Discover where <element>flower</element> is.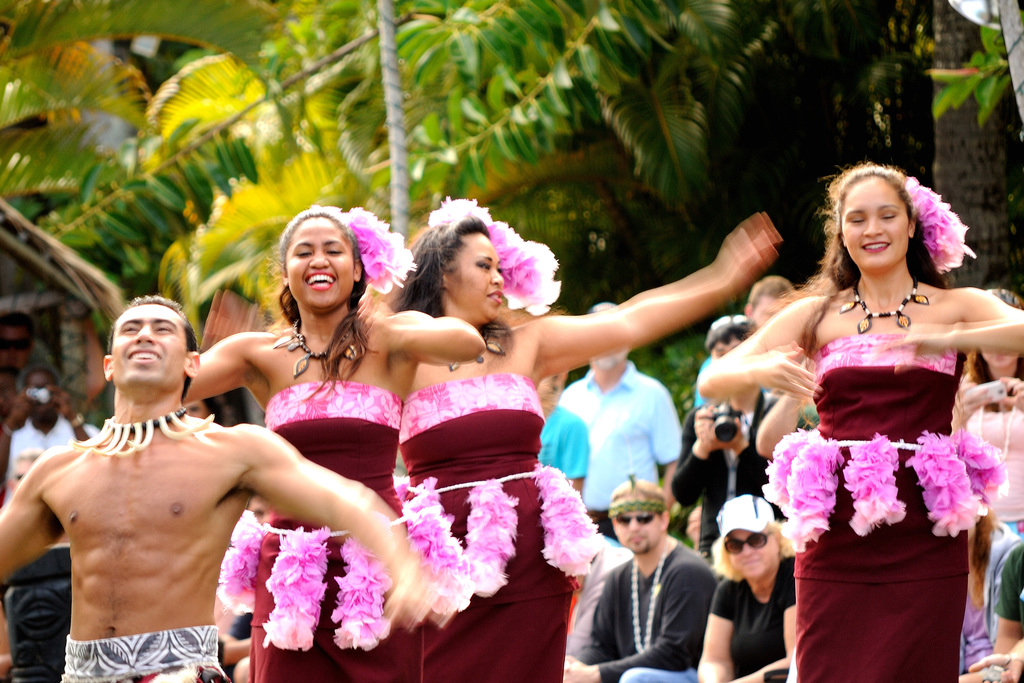
Discovered at <region>838, 431, 906, 533</region>.
